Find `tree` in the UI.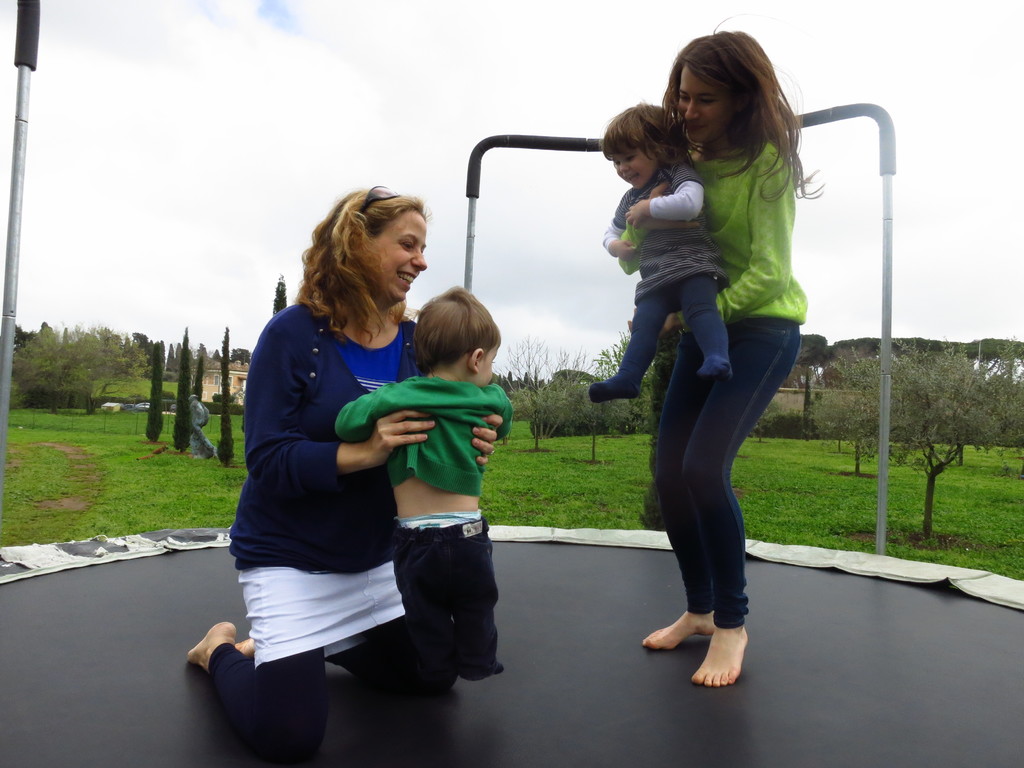
UI element at <bbox>171, 325, 193, 454</bbox>.
